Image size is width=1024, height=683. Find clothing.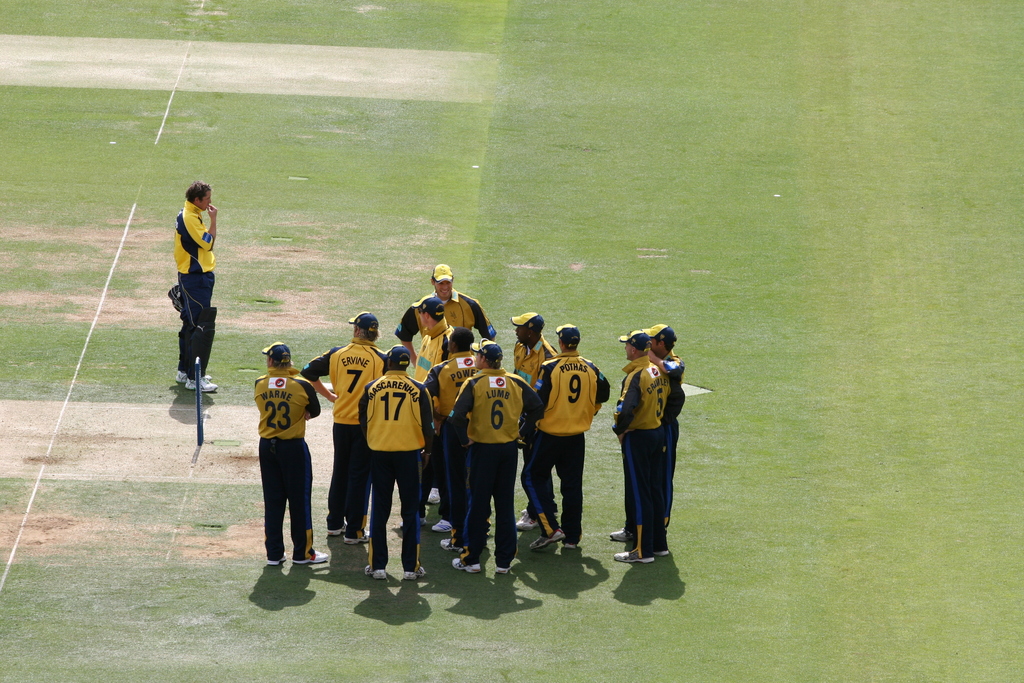
x1=173, y1=202, x2=212, y2=374.
